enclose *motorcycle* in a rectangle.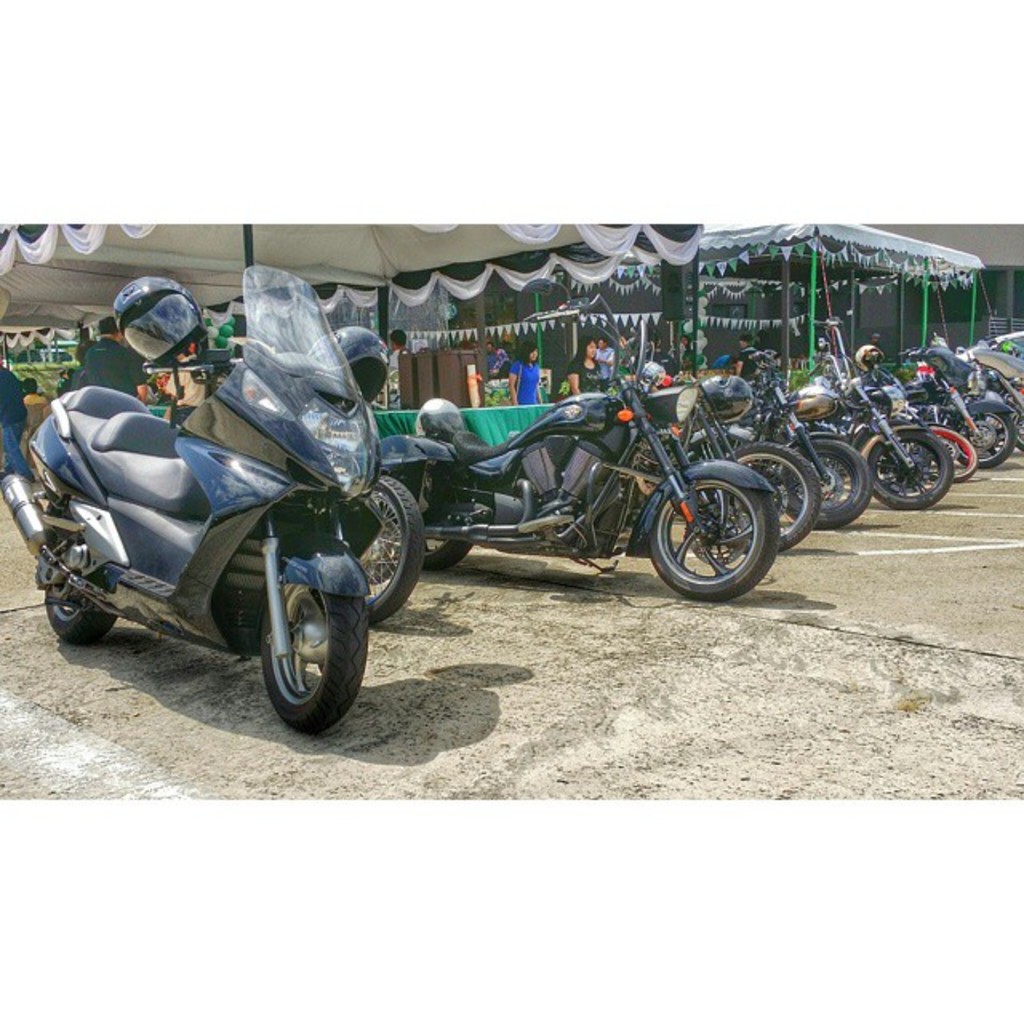
crop(45, 309, 414, 709).
